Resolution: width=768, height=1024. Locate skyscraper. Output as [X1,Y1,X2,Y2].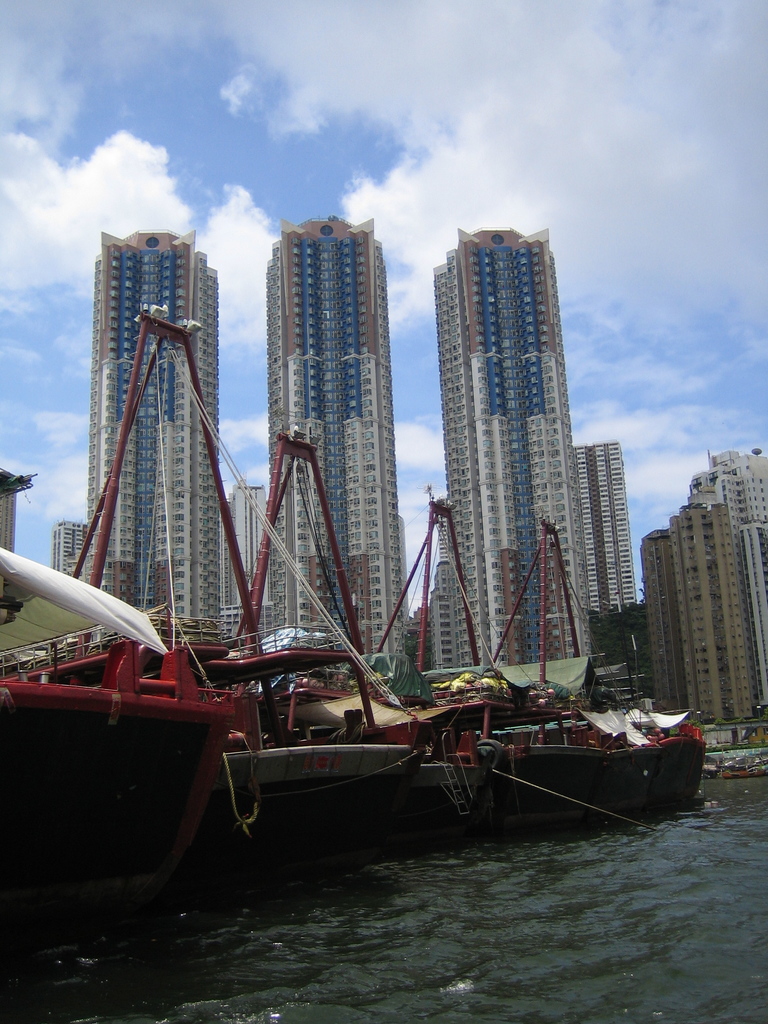
[696,444,767,535].
